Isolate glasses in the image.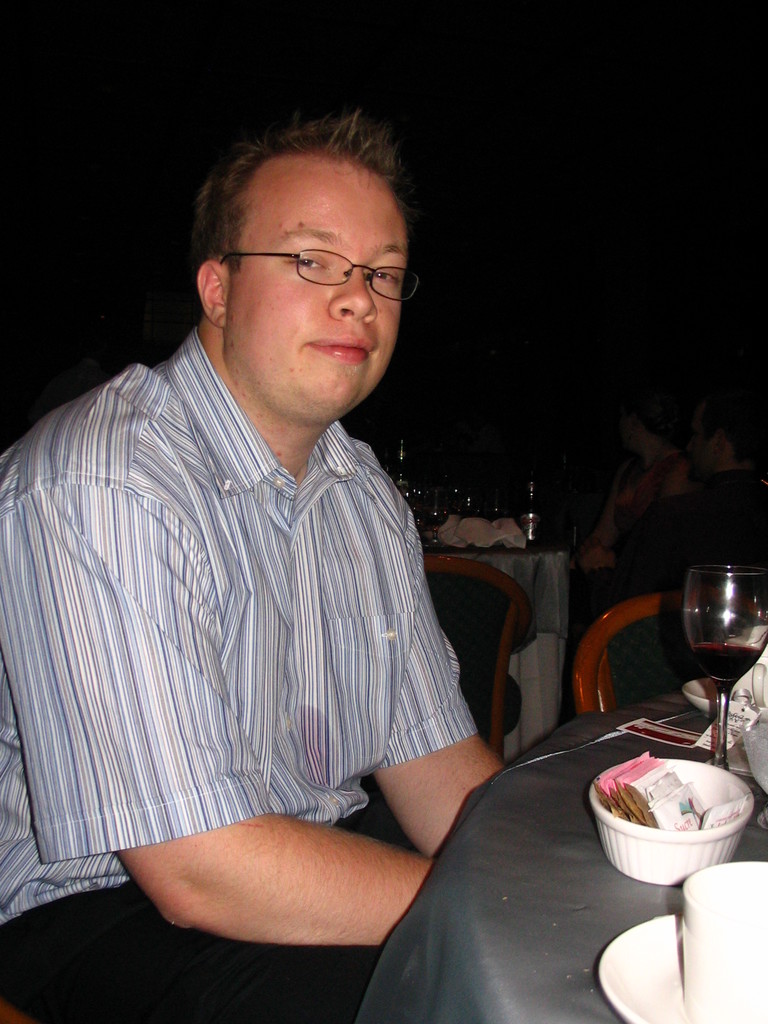
Isolated region: [x1=220, y1=246, x2=424, y2=301].
